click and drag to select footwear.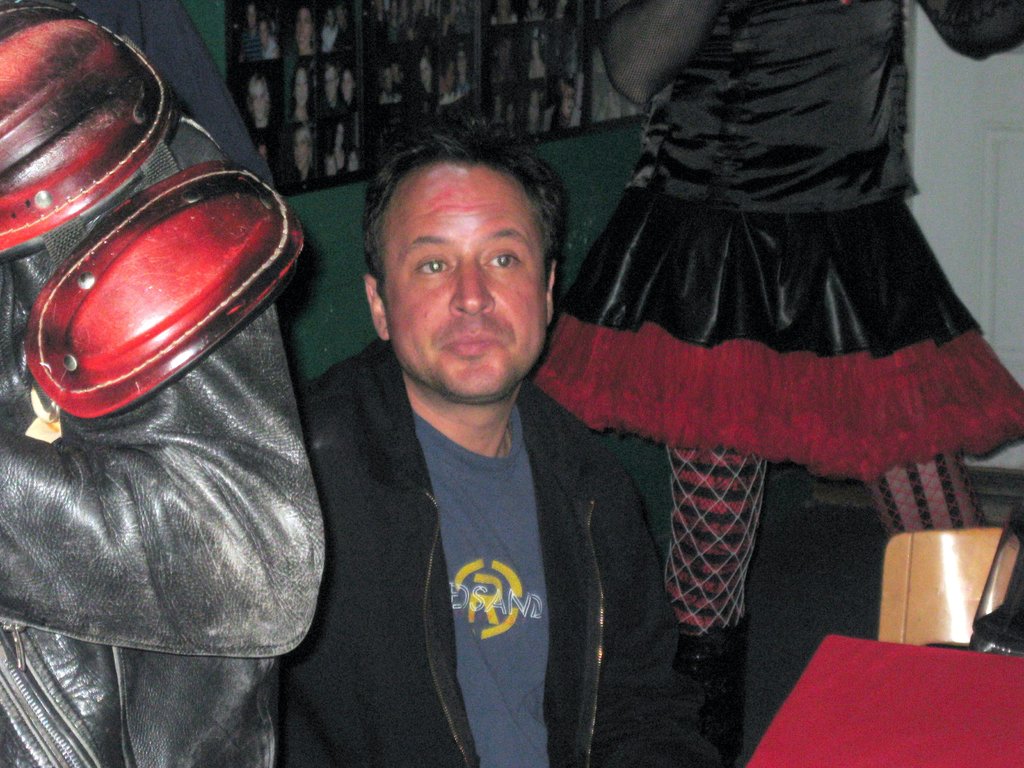
Selection: 673:612:749:762.
